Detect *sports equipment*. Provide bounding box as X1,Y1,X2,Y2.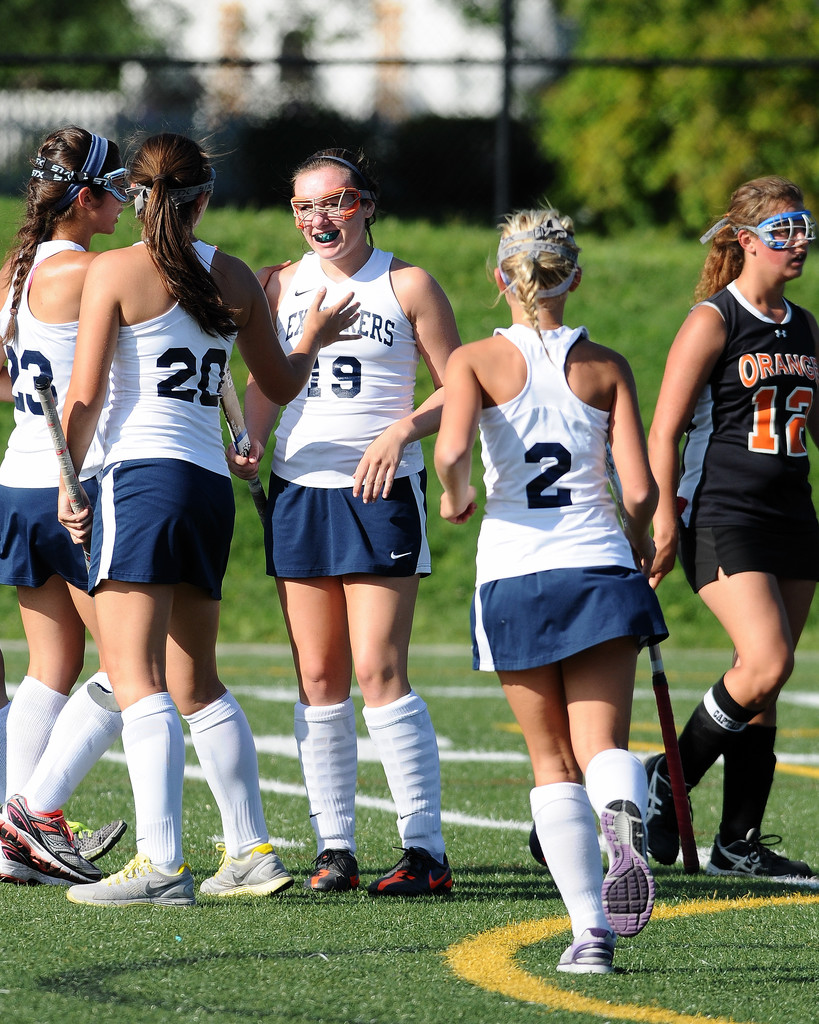
725,211,818,253.
